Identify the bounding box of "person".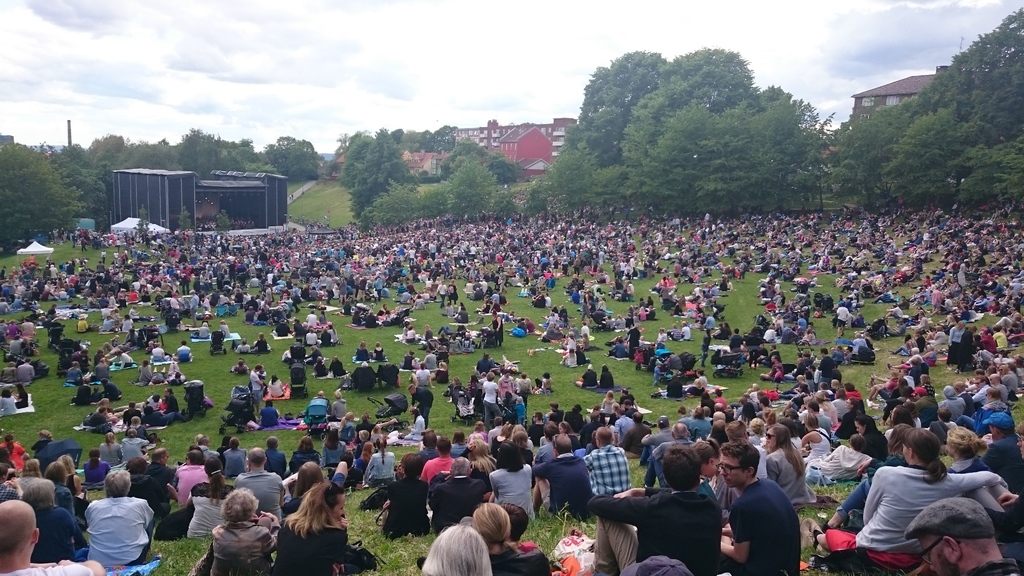
select_region(586, 442, 718, 575).
